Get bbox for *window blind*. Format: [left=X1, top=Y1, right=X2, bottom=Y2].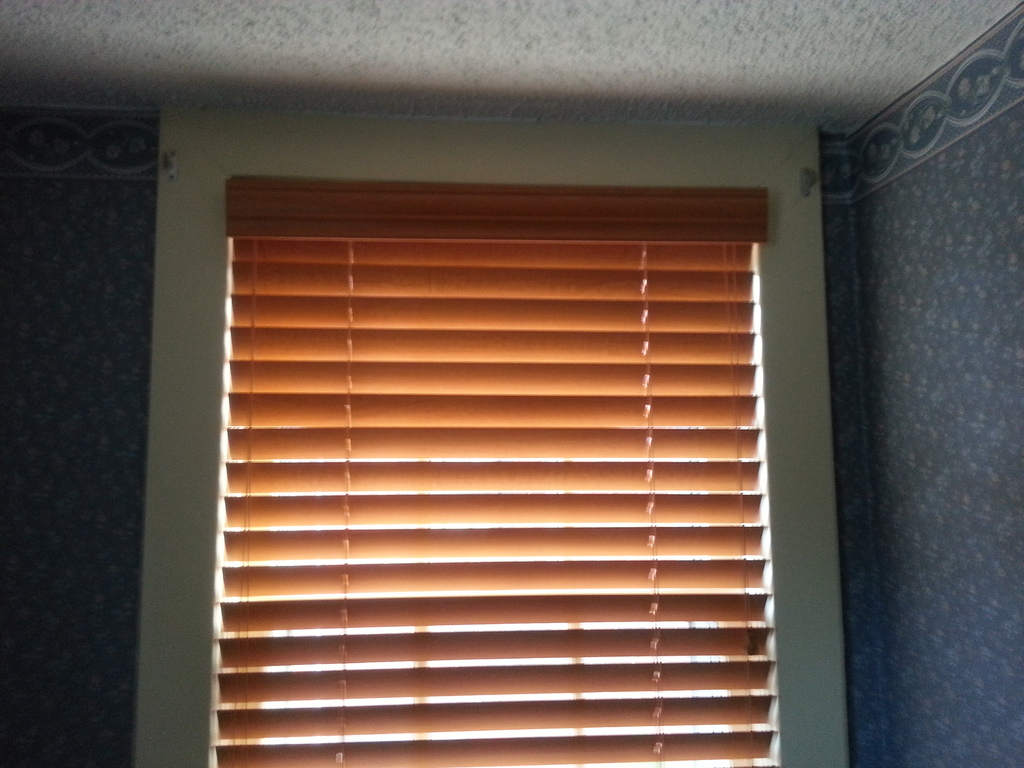
[left=212, top=177, right=776, bottom=767].
